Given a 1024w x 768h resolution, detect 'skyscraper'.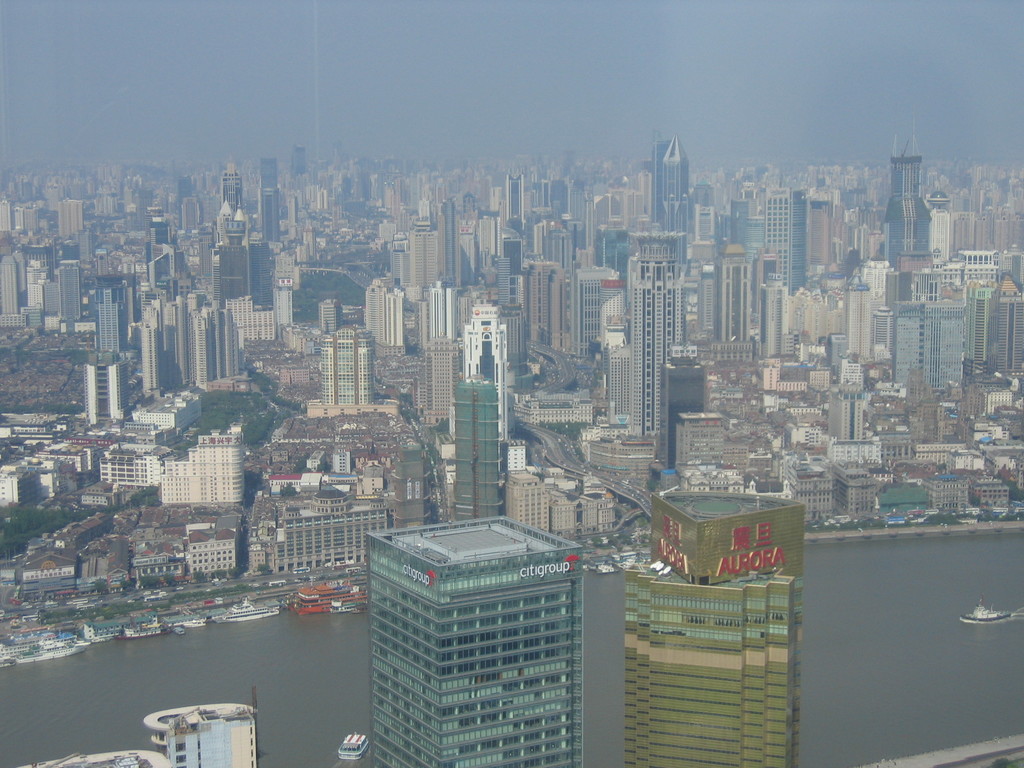
913,444,980,467.
